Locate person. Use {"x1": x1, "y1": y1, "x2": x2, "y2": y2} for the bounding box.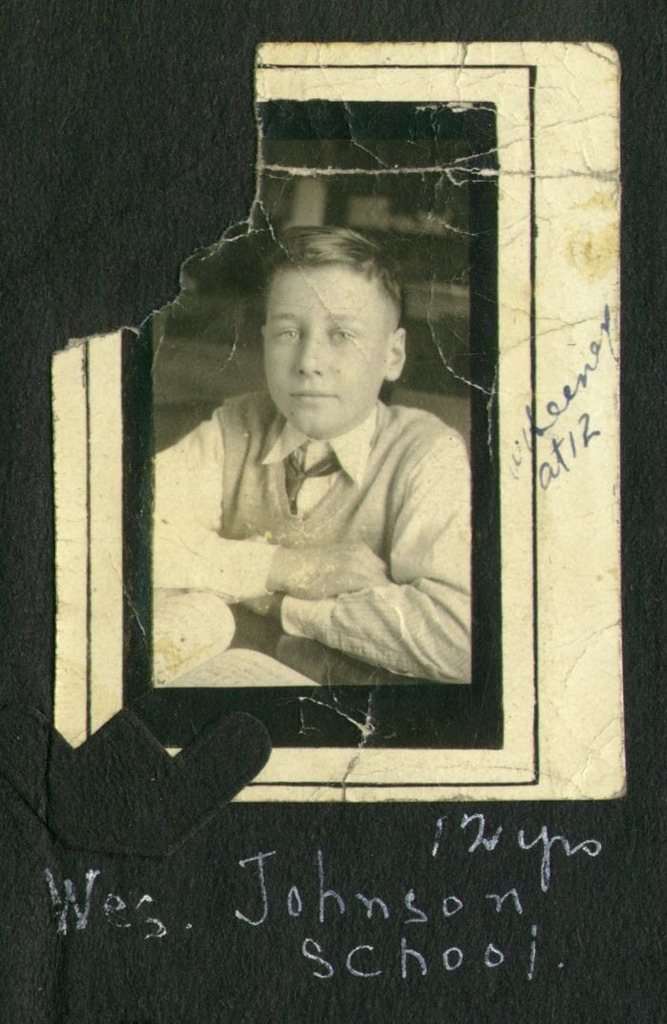
{"x1": 176, "y1": 234, "x2": 482, "y2": 736}.
